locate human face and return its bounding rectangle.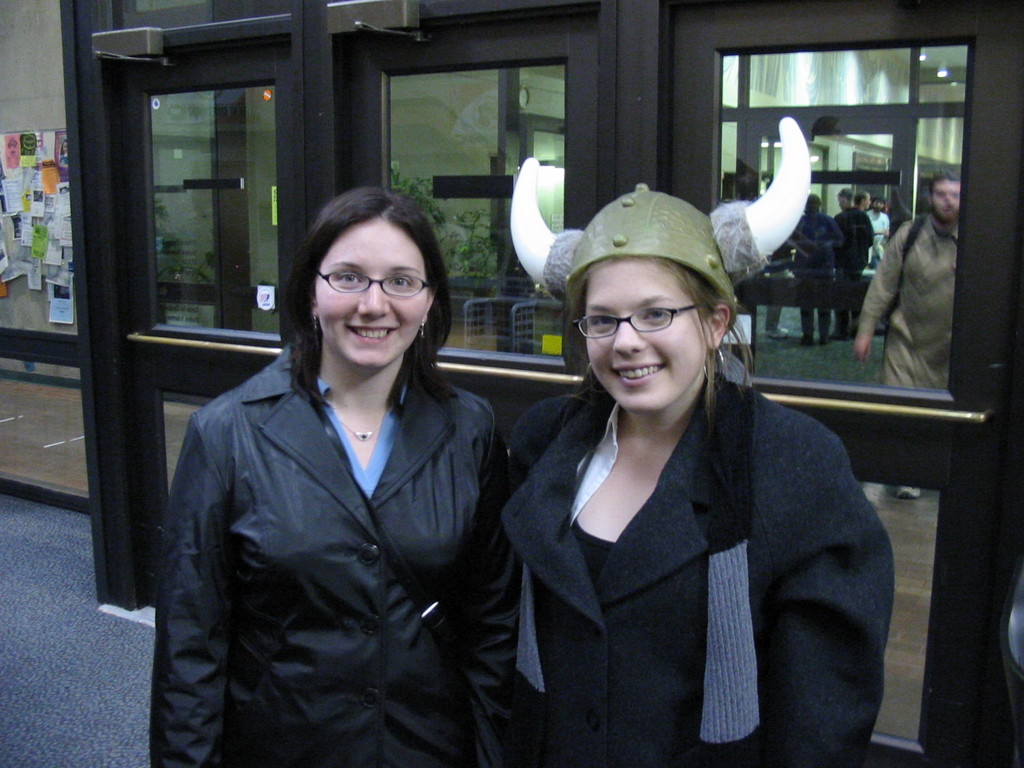
[862, 193, 871, 212].
